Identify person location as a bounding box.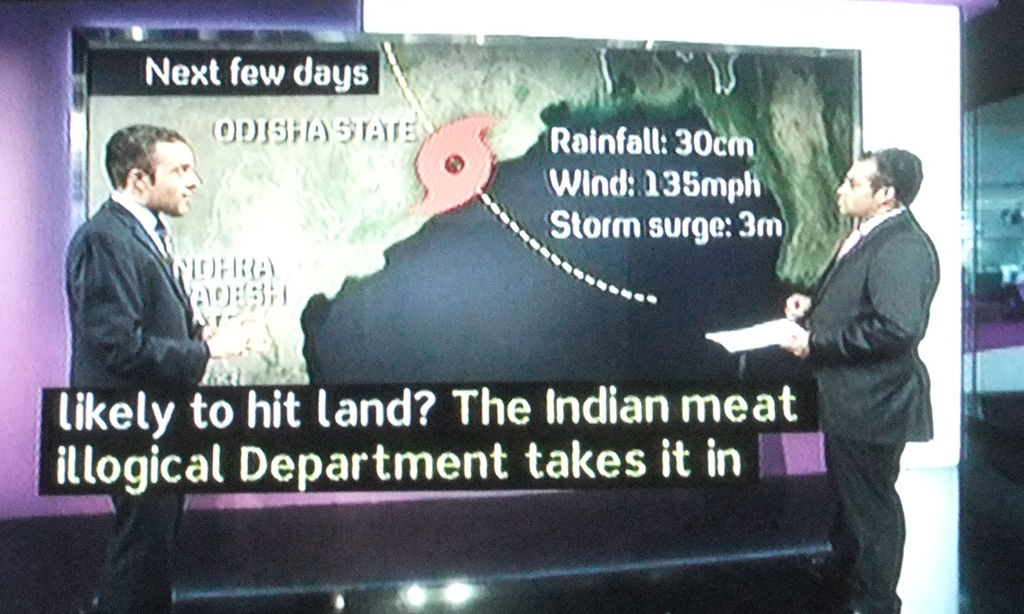
x1=780 y1=116 x2=954 y2=596.
